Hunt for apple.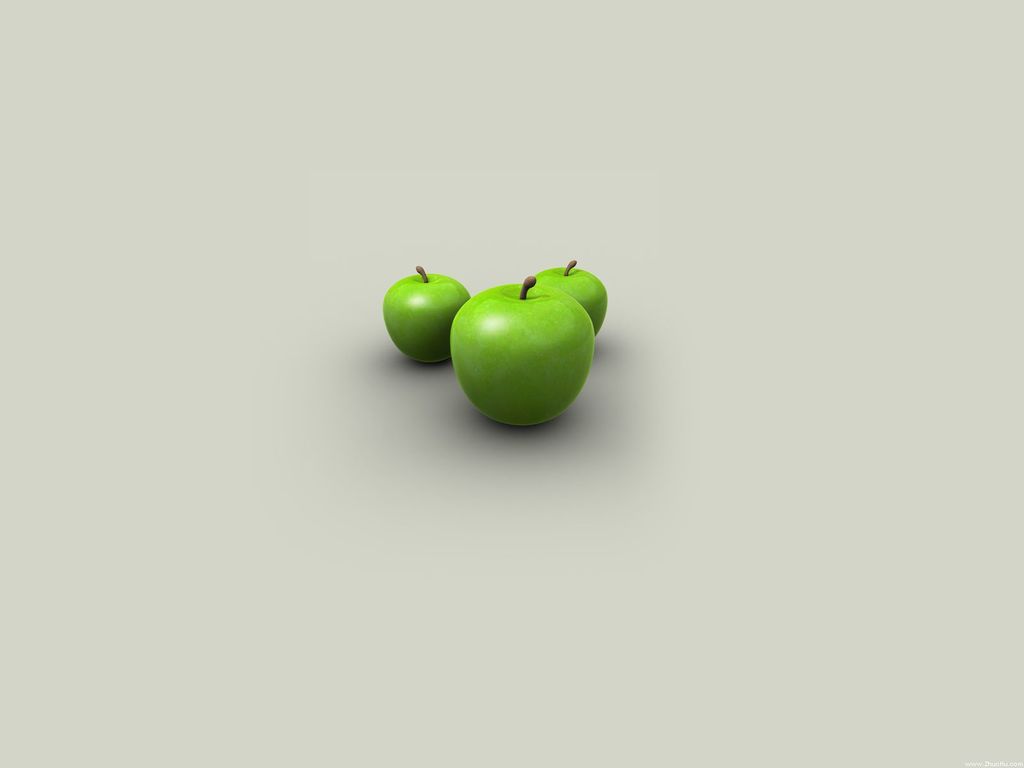
Hunted down at x1=447, y1=257, x2=611, y2=431.
